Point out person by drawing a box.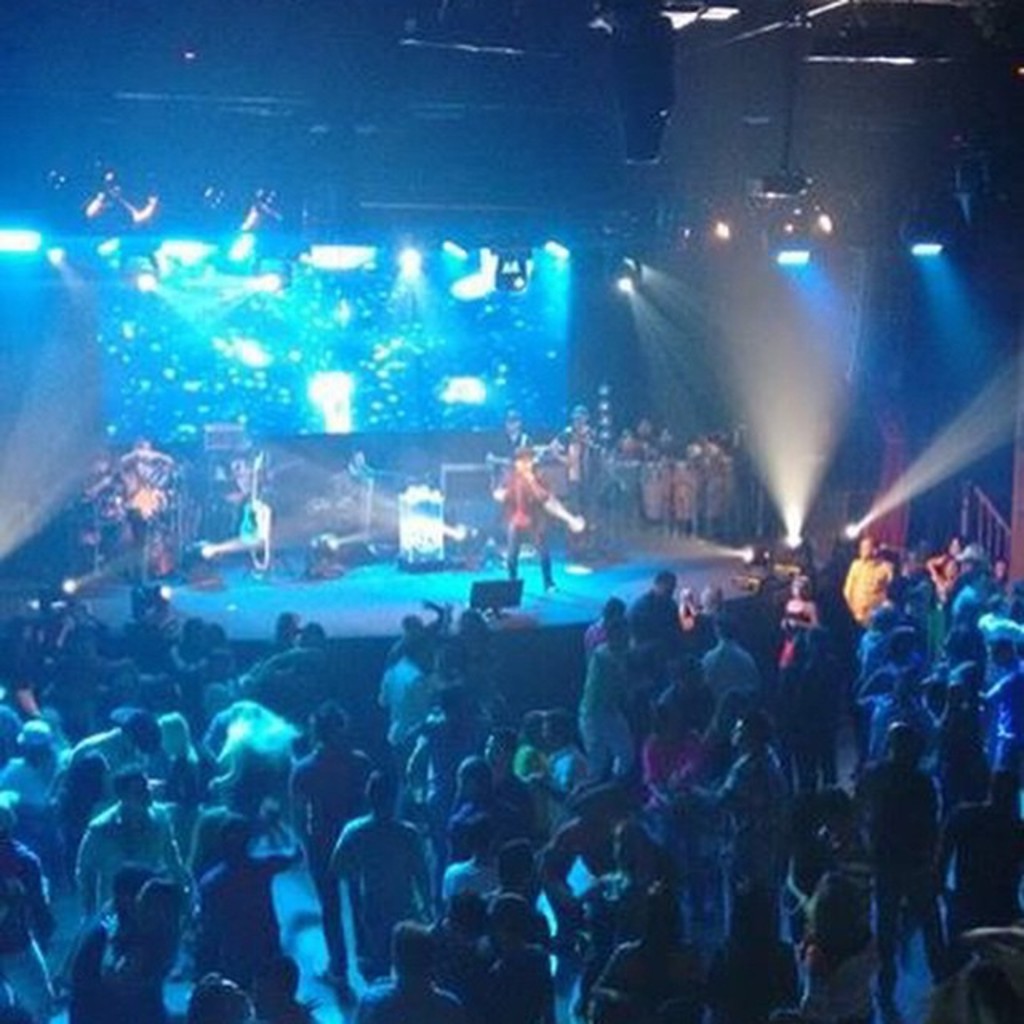
<region>363, 629, 434, 754</region>.
